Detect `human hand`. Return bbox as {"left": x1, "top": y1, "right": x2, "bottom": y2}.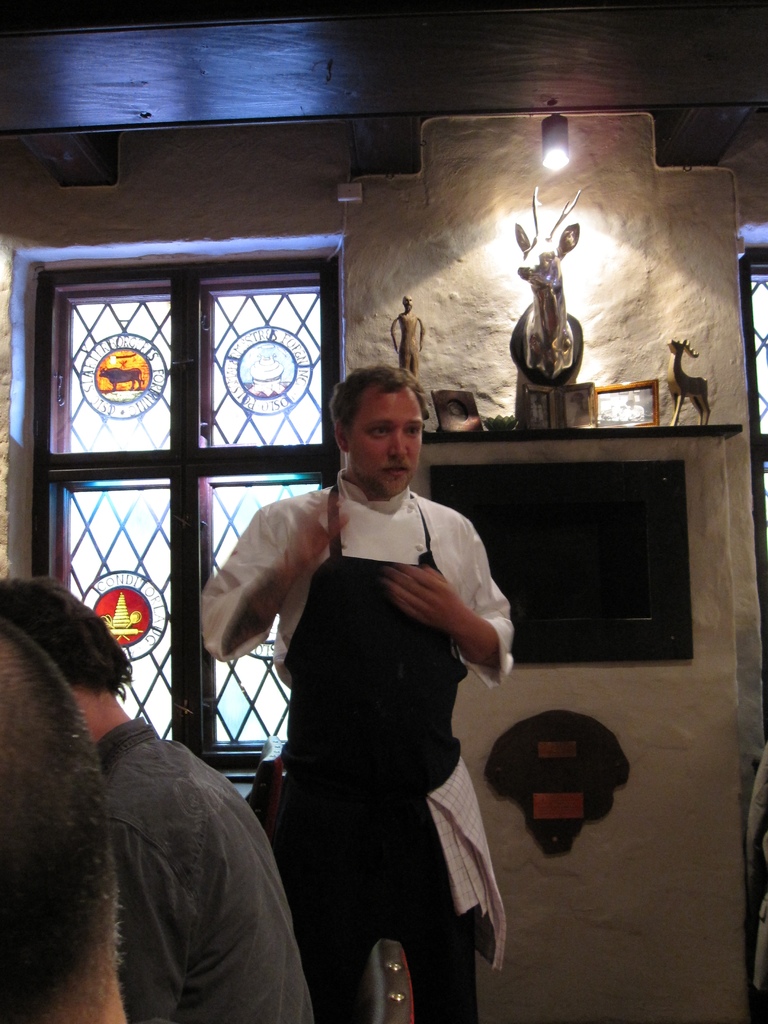
{"left": 390, "top": 564, "right": 460, "bottom": 632}.
